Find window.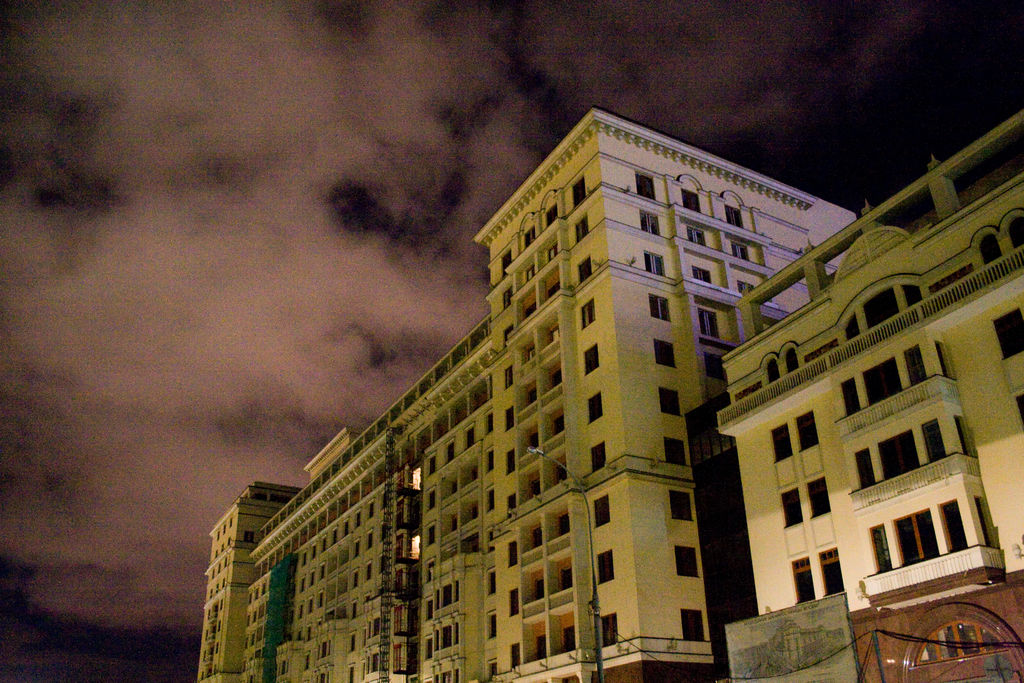
[left=901, top=283, right=922, bottom=299].
